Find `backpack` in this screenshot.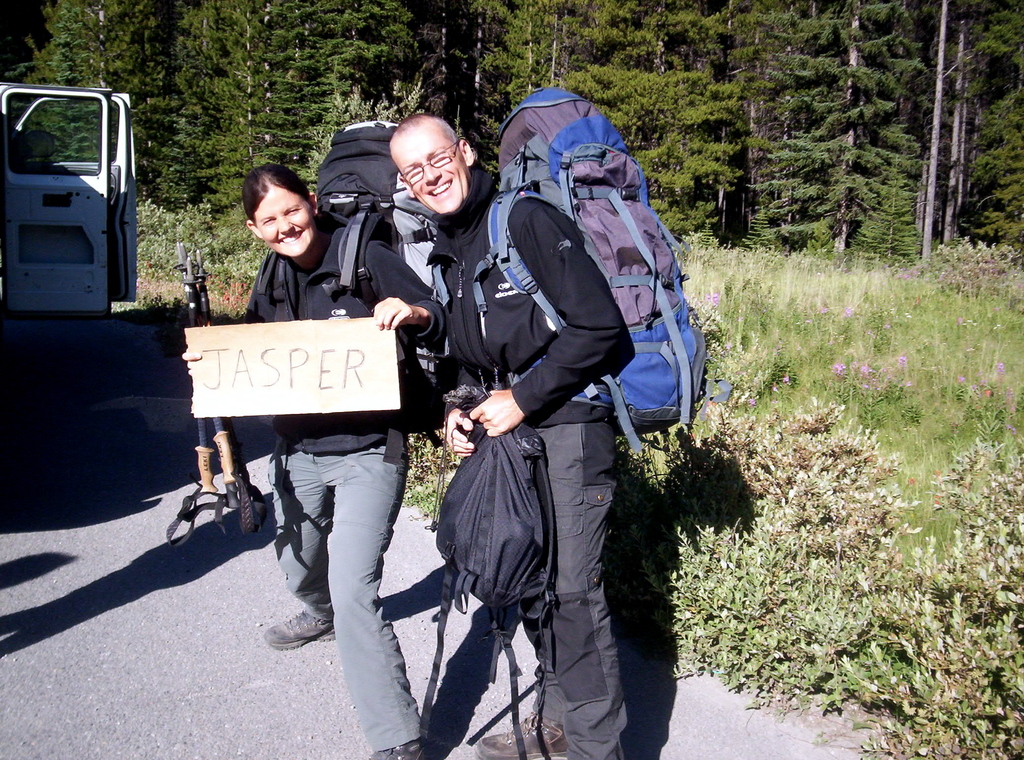
The bounding box for `backpack` is <bbox>309, 115, 455, 427</bbox>.
